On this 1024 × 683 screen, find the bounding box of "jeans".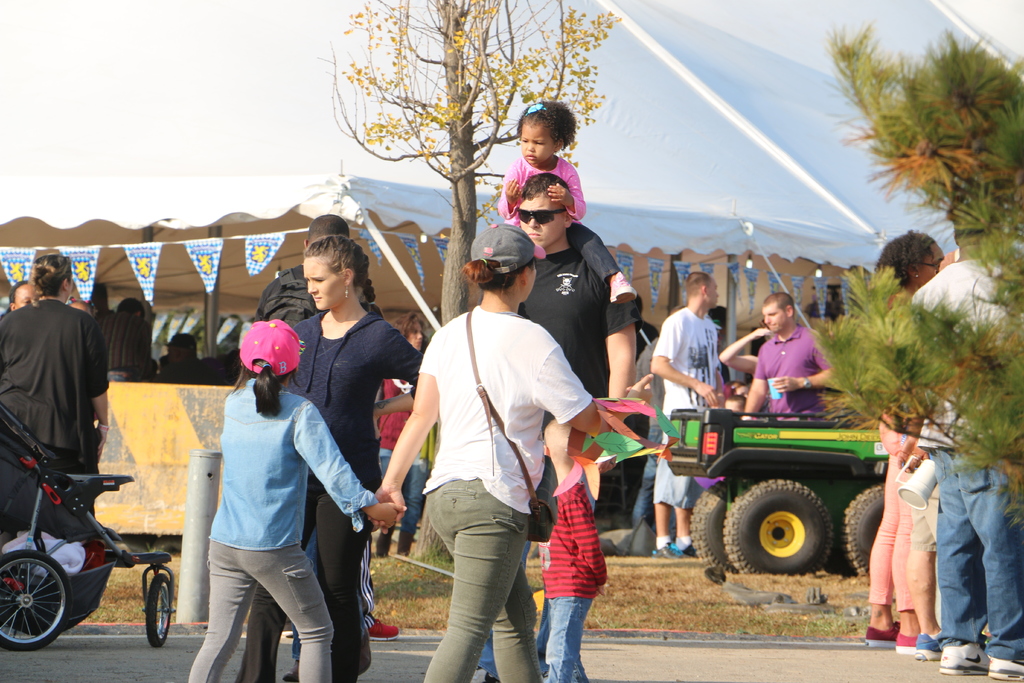
Bounding box: <box>629,426,656,531</box>.
